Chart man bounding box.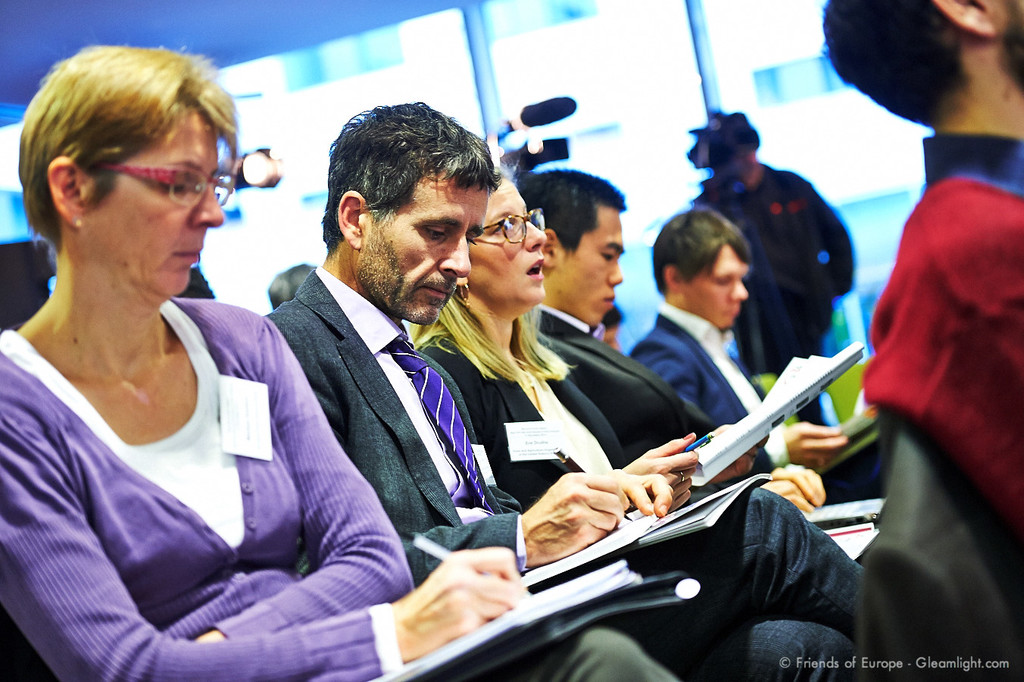
Charted: [left=155, top=134, right=738, bottom=651].
